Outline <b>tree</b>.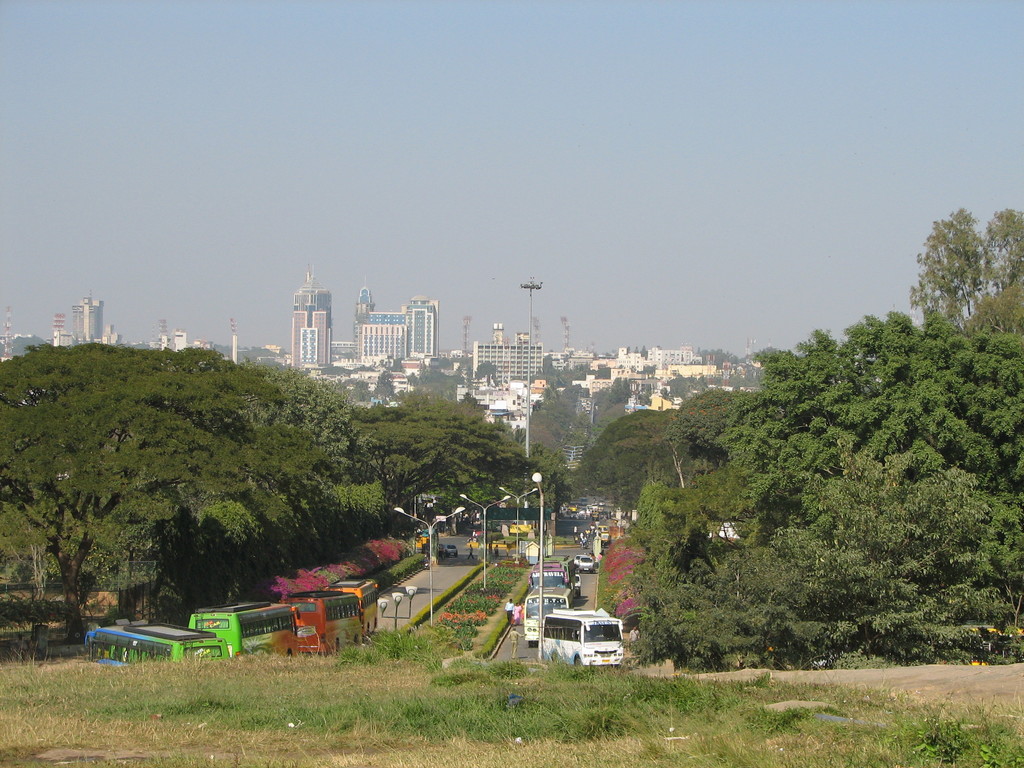
Outline: bbox(923, 197, 1014, 340).
